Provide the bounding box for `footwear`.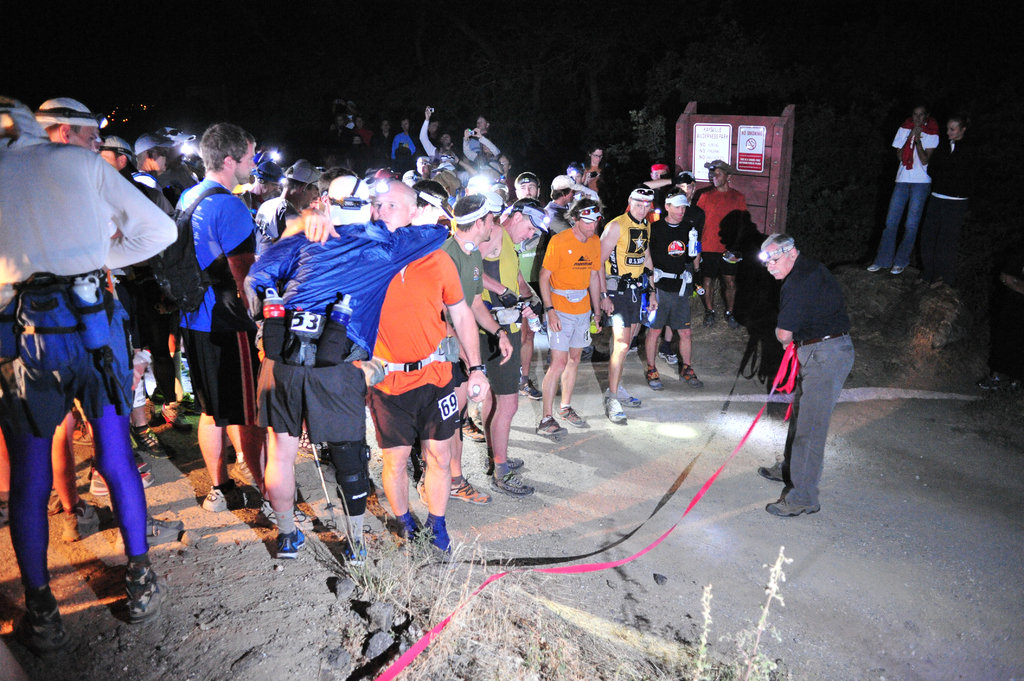
pyautogui.locateOnScreen(891, 263, 911, 276).
